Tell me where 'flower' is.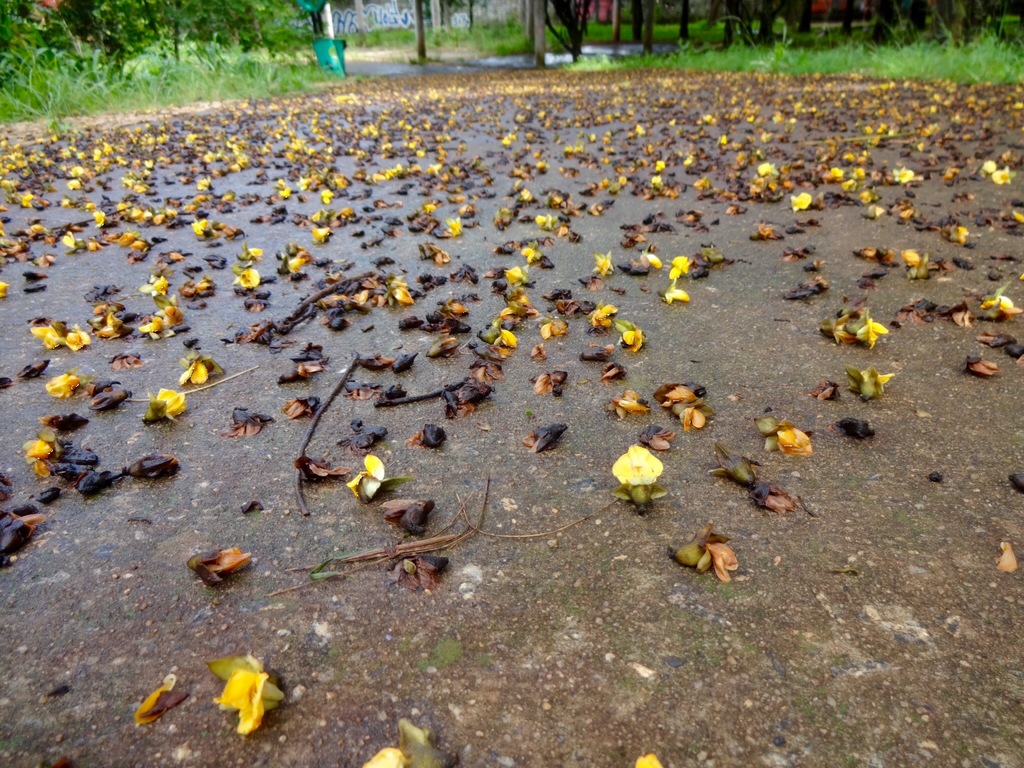
'flower' is at [134,318,174,342].
